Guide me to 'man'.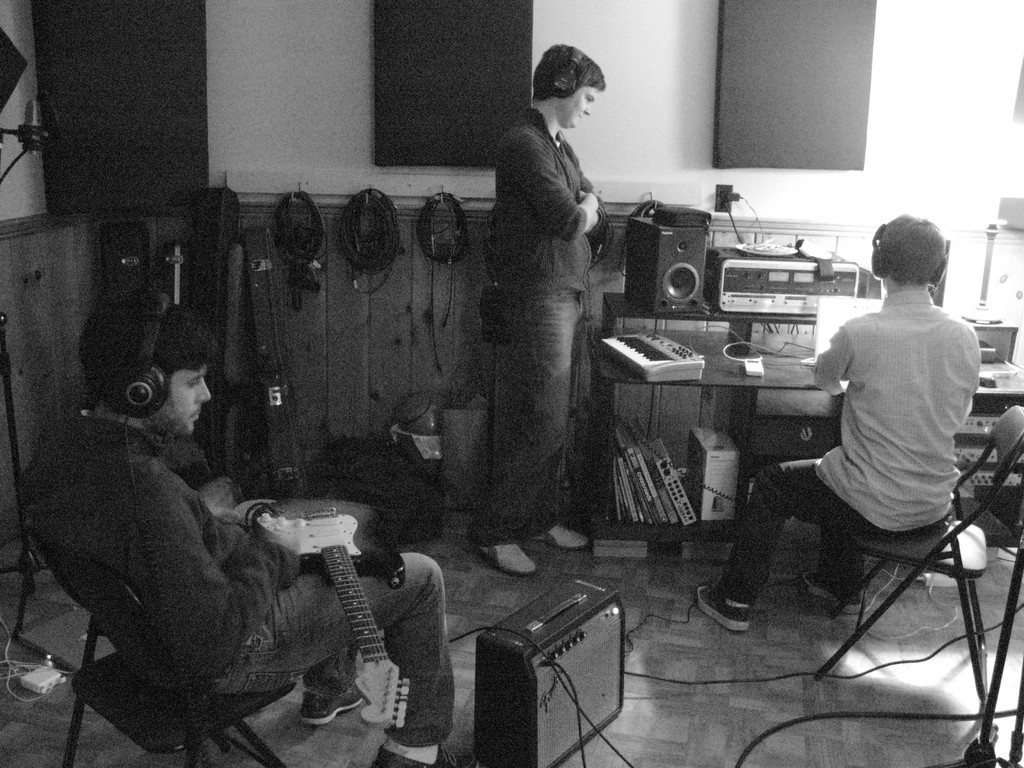
Guidance: <region>464, 44, 605, 574</region>.
